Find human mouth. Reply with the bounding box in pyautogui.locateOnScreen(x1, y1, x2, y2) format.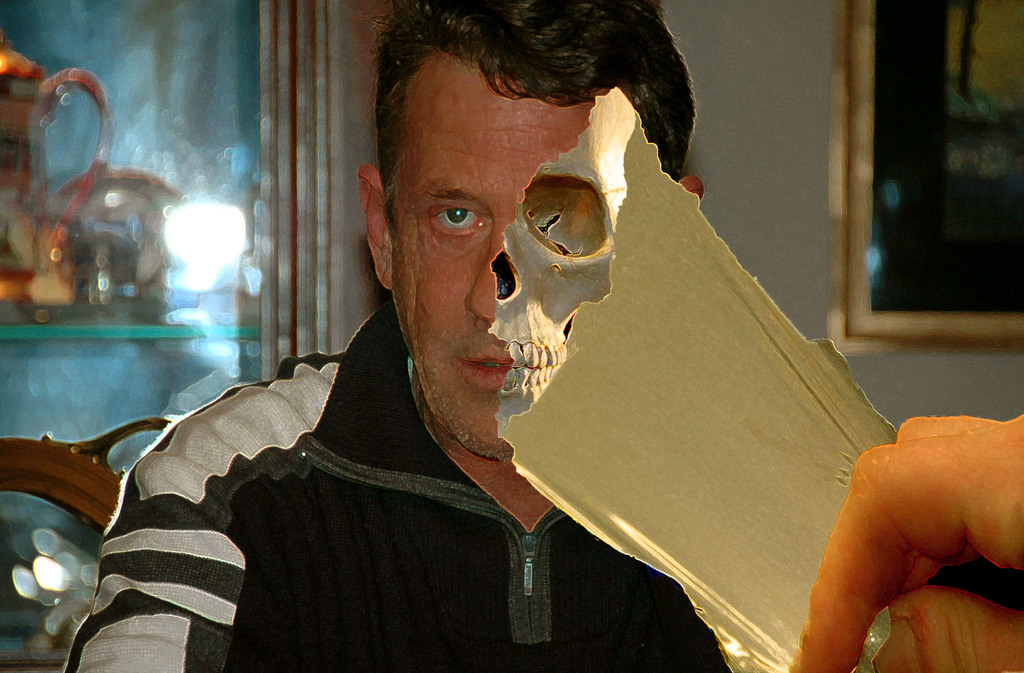
pyautogui.locateOnScreen(454, 346, 566, 392).
